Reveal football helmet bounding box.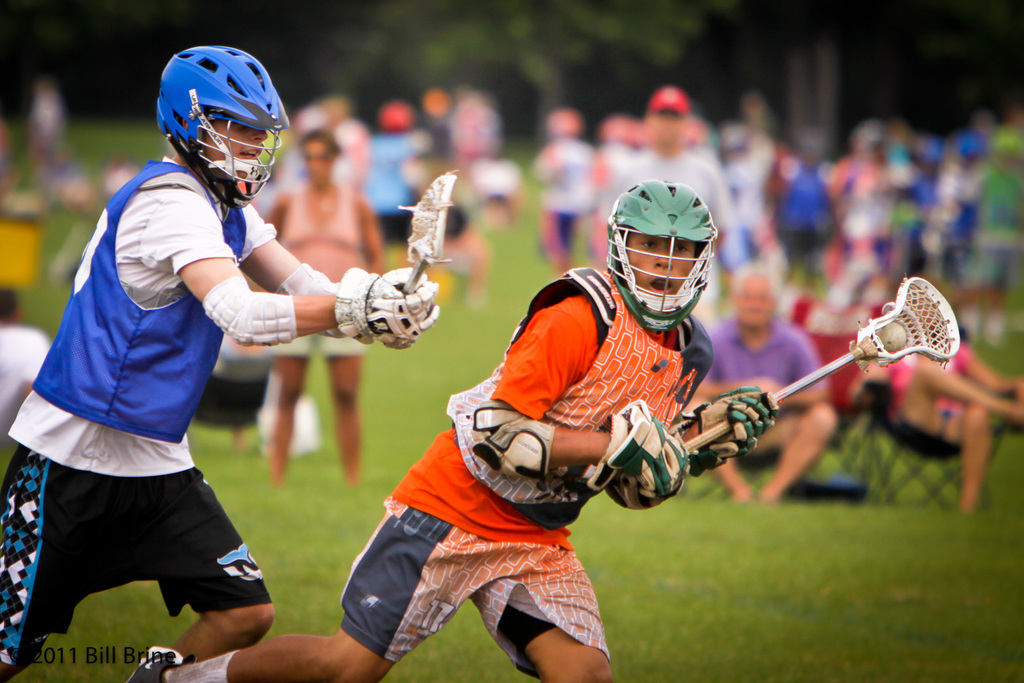
Revealed: [155, 52, 271, 191].
